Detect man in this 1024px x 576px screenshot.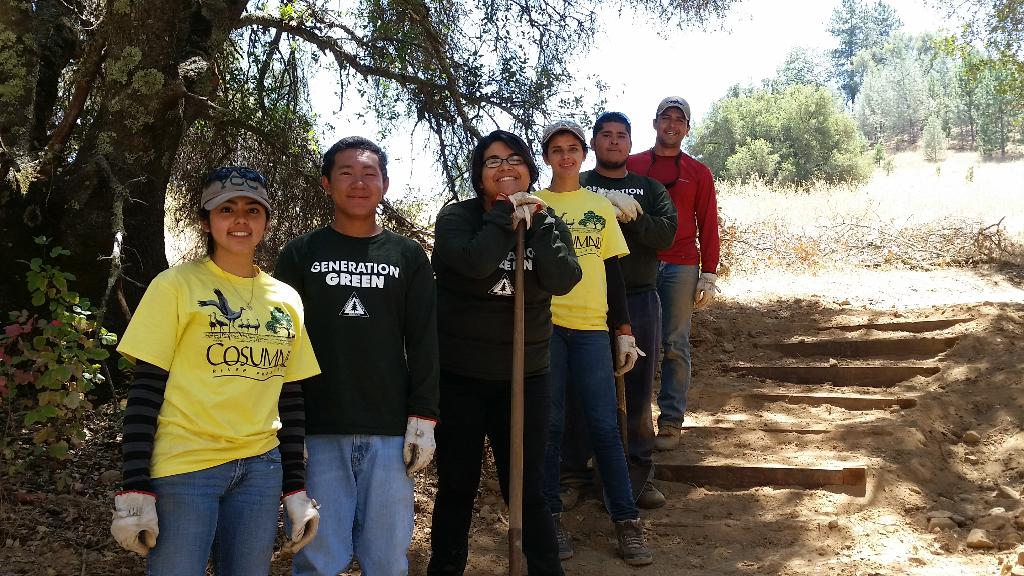
Detection: region(613, 98, 721, 456).
